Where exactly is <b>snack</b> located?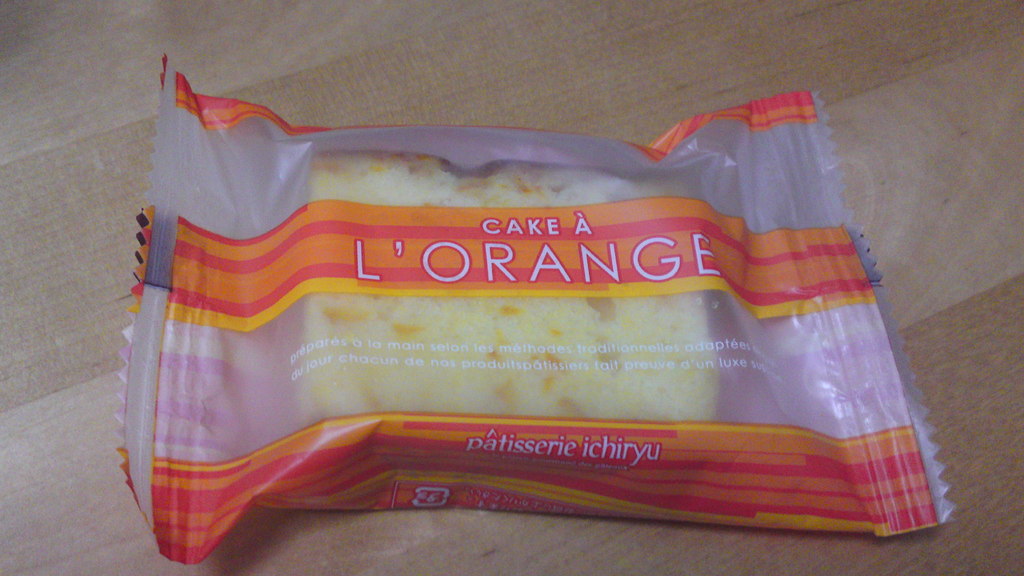
Its bounding box is crop(289, 157, 714, 445).
